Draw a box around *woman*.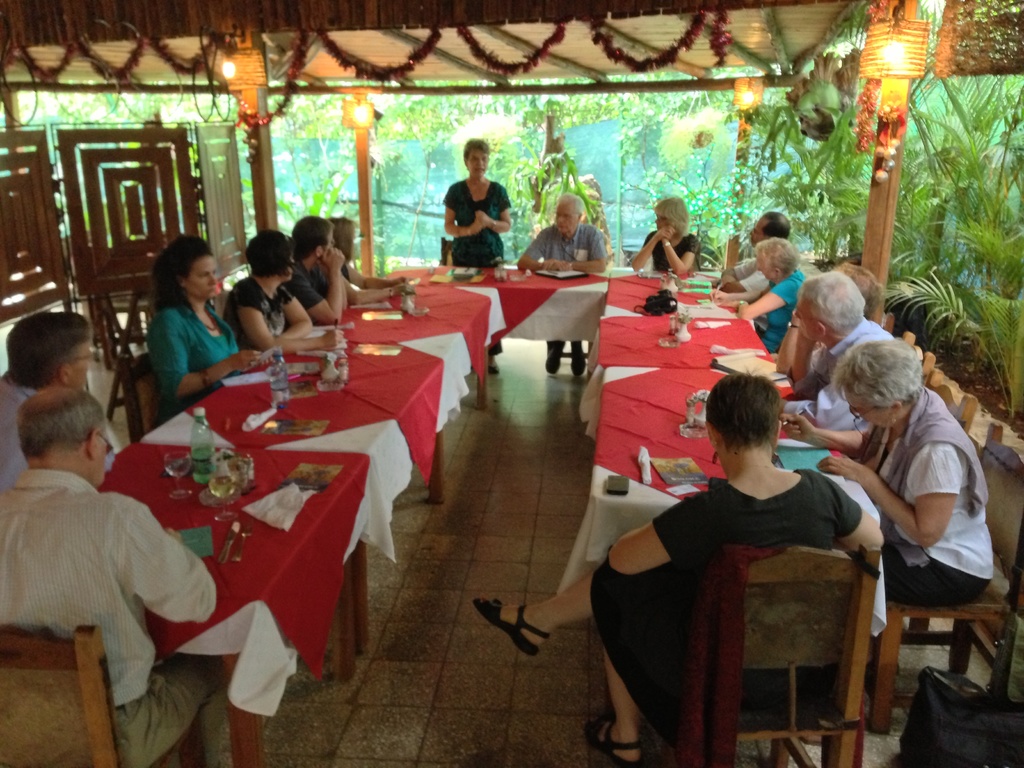
143, 233, 271, 433.
